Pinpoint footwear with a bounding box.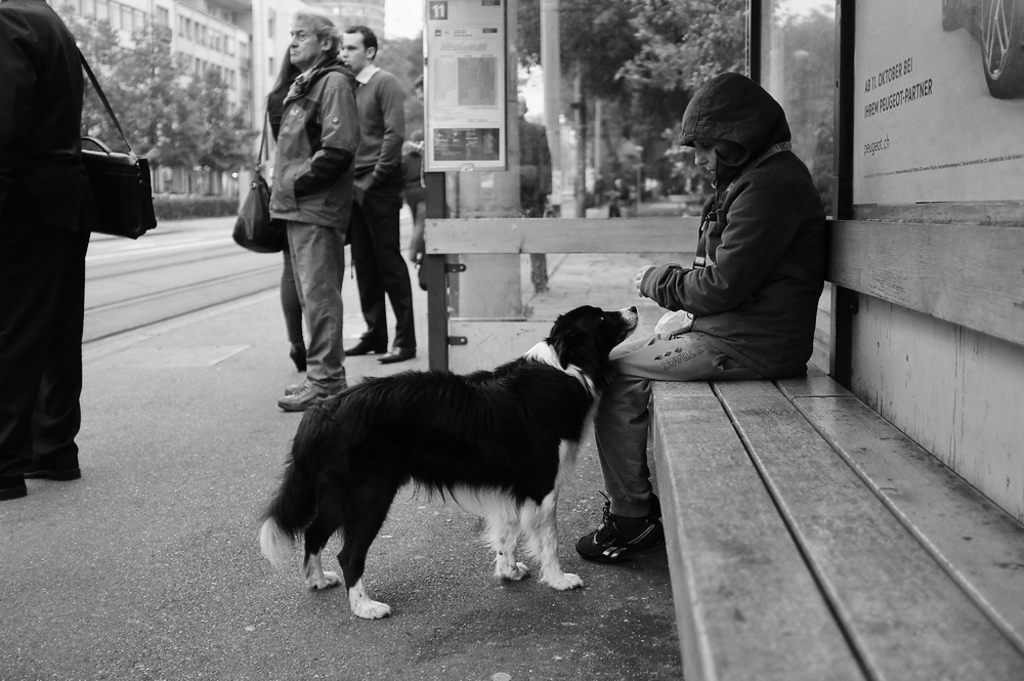
region(380, 341, 417, 361).
